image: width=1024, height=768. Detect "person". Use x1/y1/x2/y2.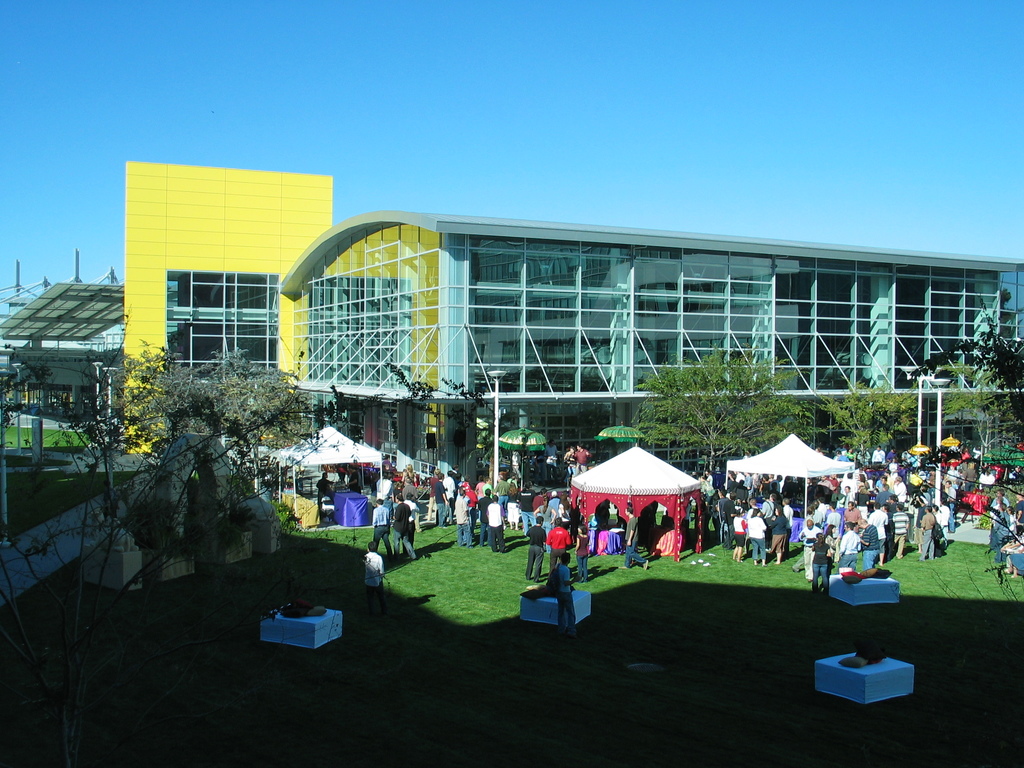
552/556/575/639.
